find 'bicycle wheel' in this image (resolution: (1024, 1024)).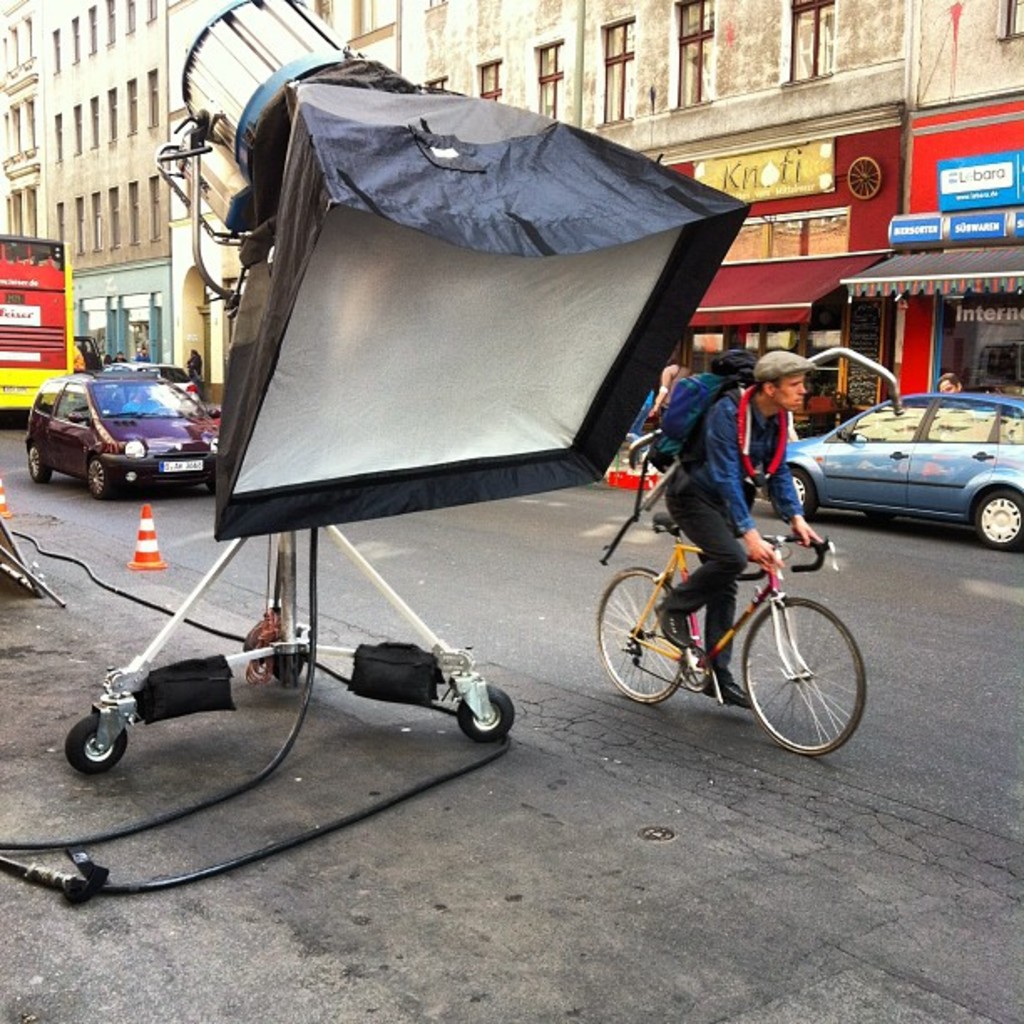
x1=587 y1=562 x2=688 y2=703.
